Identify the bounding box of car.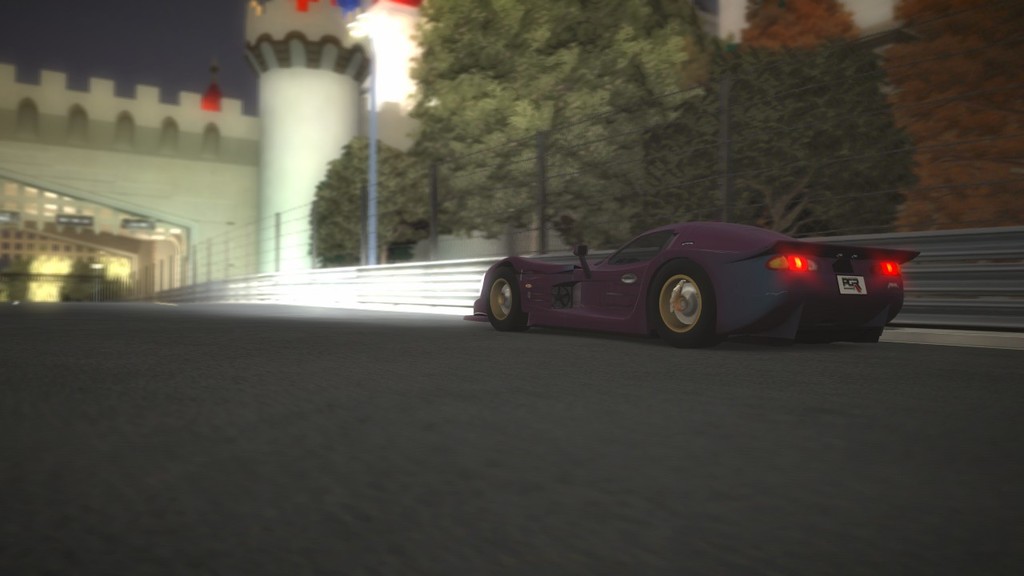
l=470, t=194, r=914, b=346.
